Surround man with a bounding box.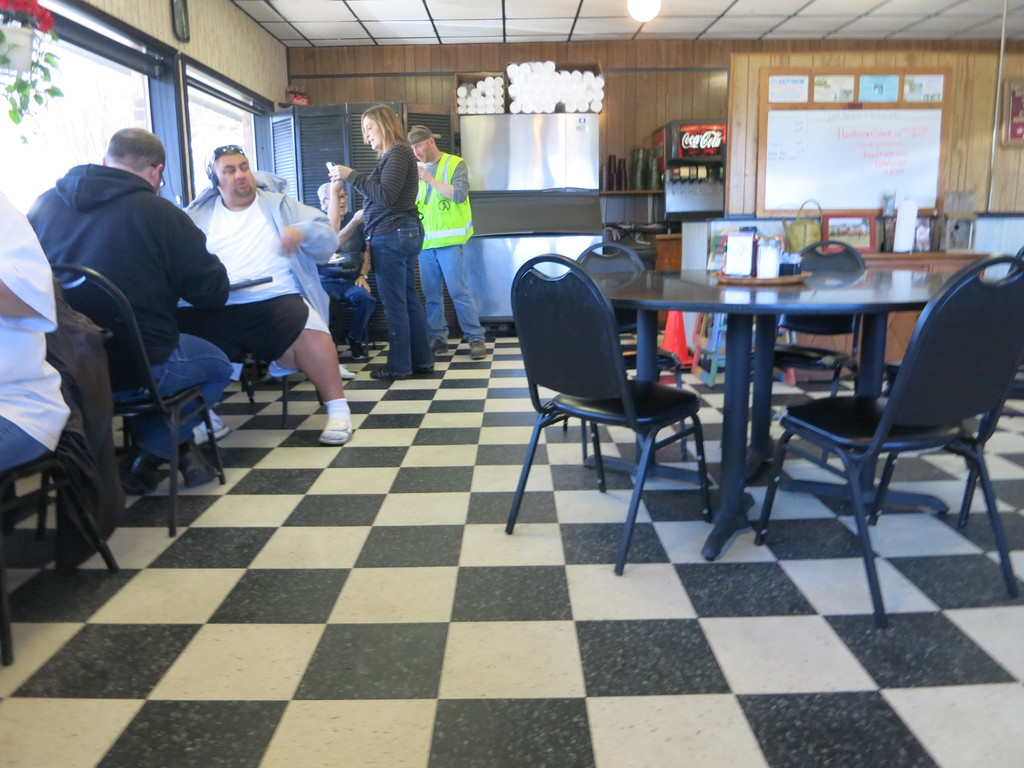
box=[175, 145, 354, 444].
